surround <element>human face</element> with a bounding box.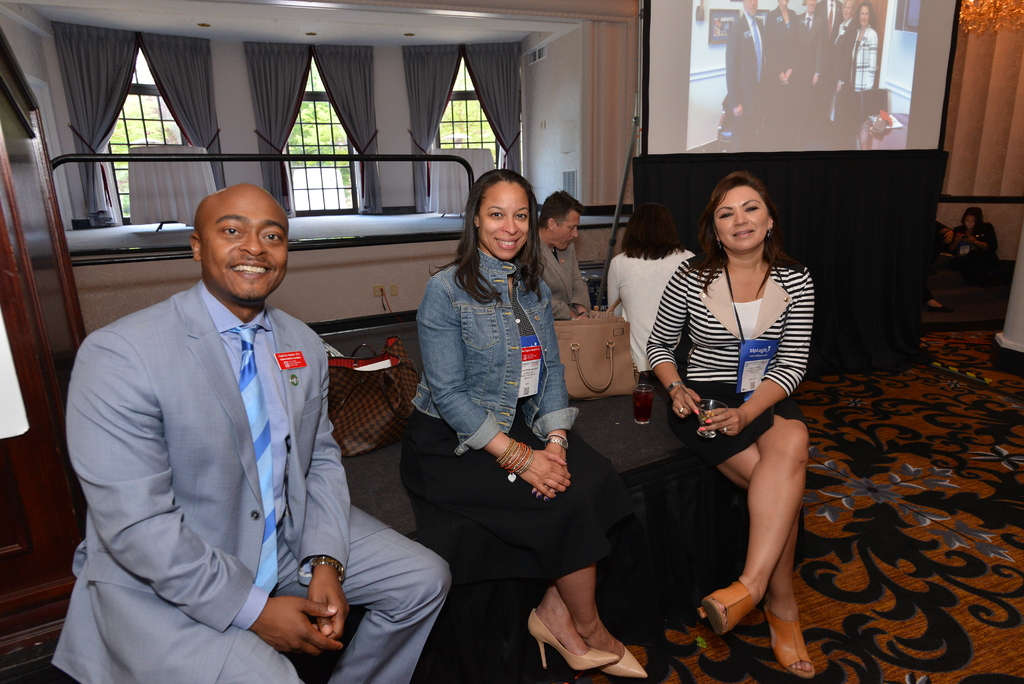
region(479, 181, 529, 259).
